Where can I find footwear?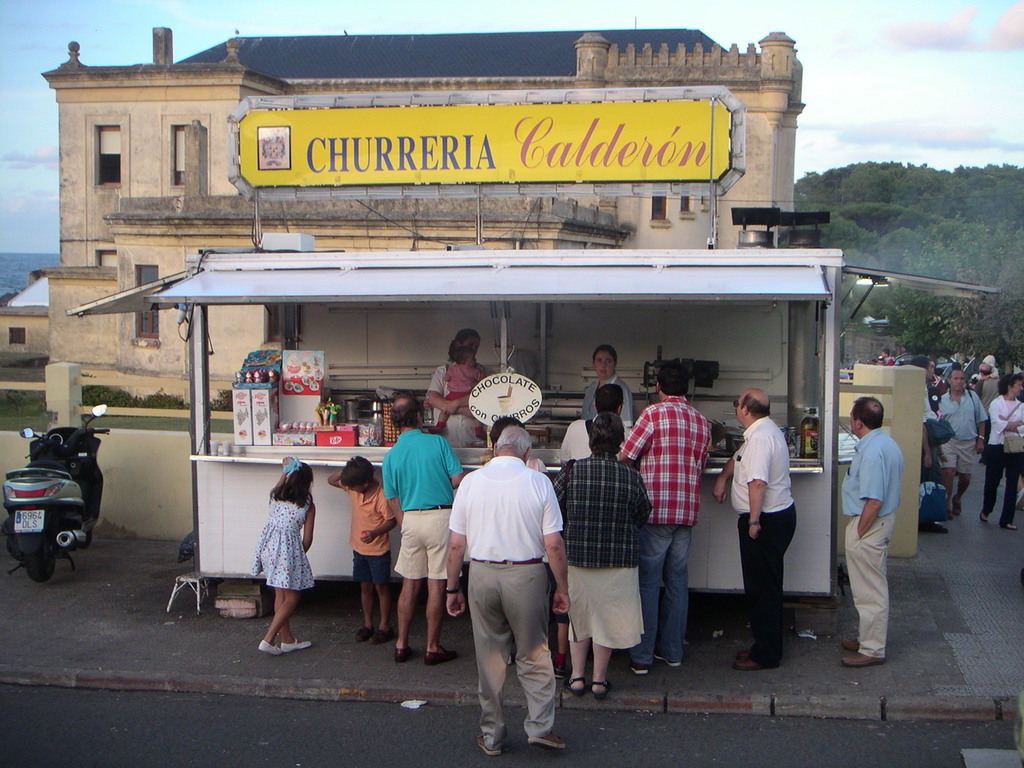
You can find it at region(643, 657, 679, 671).
